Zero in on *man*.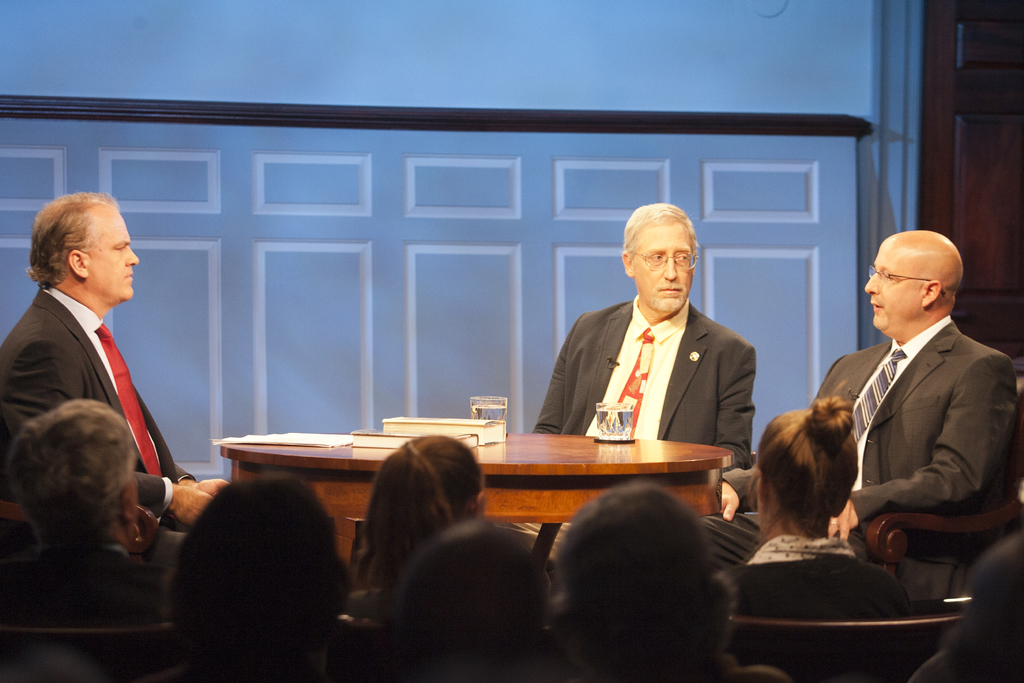
Zeroed in: BBox(692, 229, 1019, 573).
